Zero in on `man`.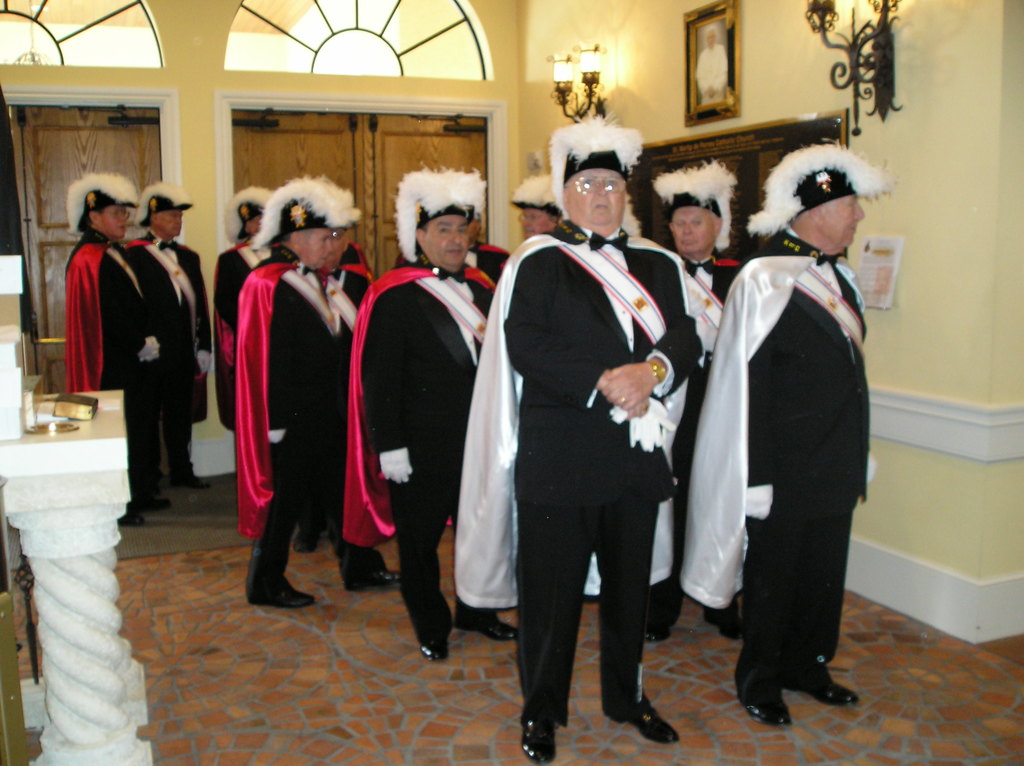
Zeroed in: rect(646, 161, 758, 641).
